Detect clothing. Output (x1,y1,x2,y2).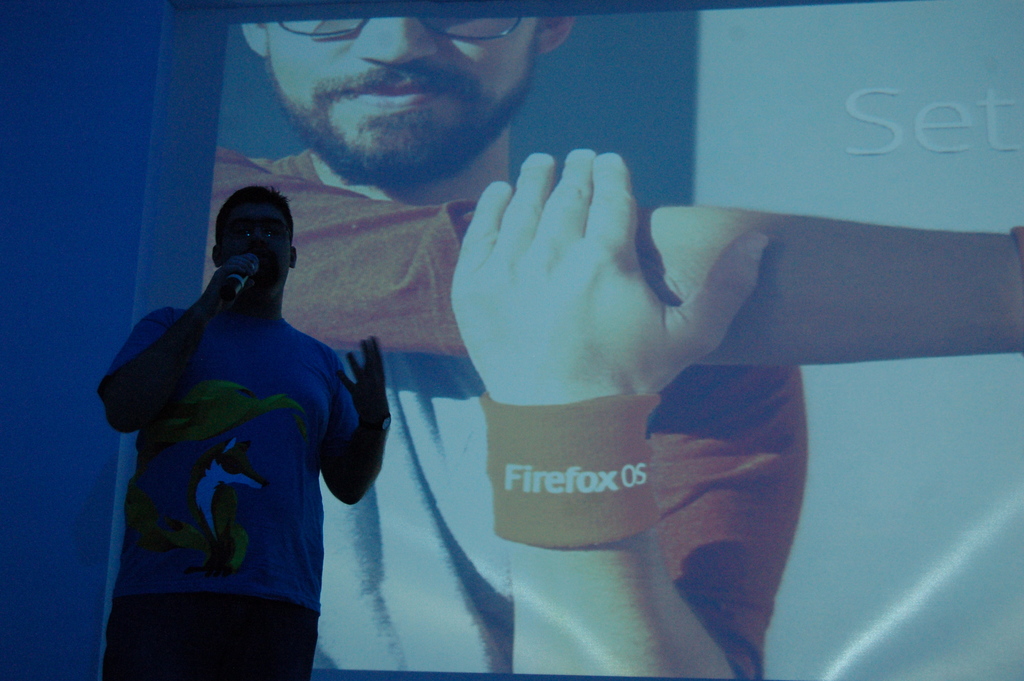
(95,245,380,645).
